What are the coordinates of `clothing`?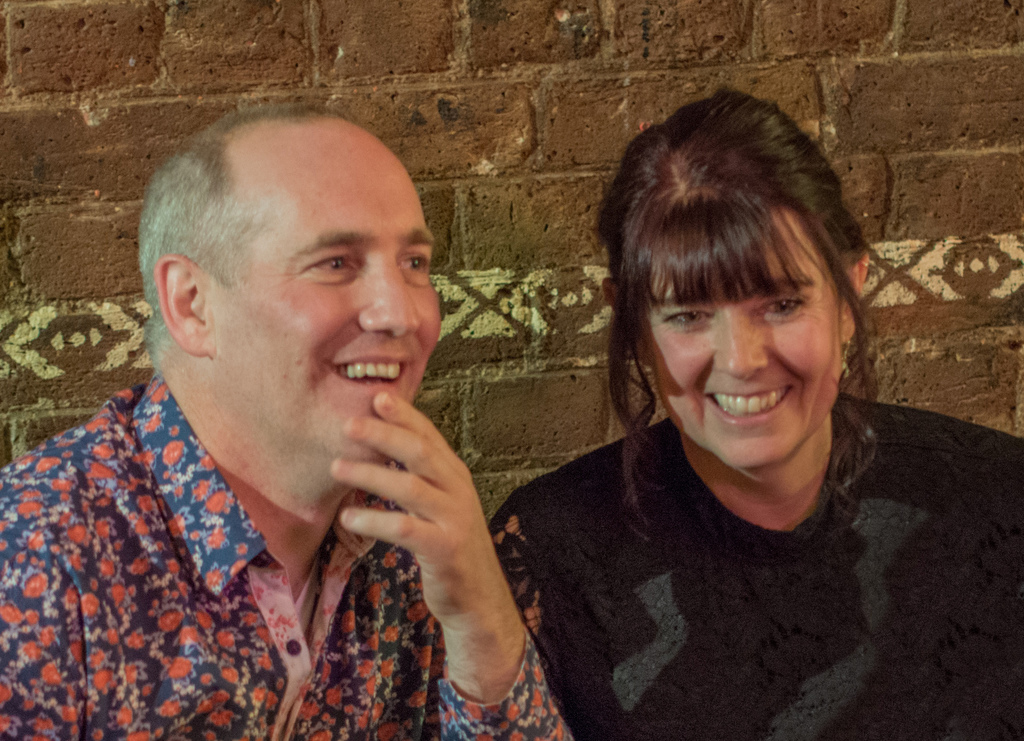
0 351 558 735.
